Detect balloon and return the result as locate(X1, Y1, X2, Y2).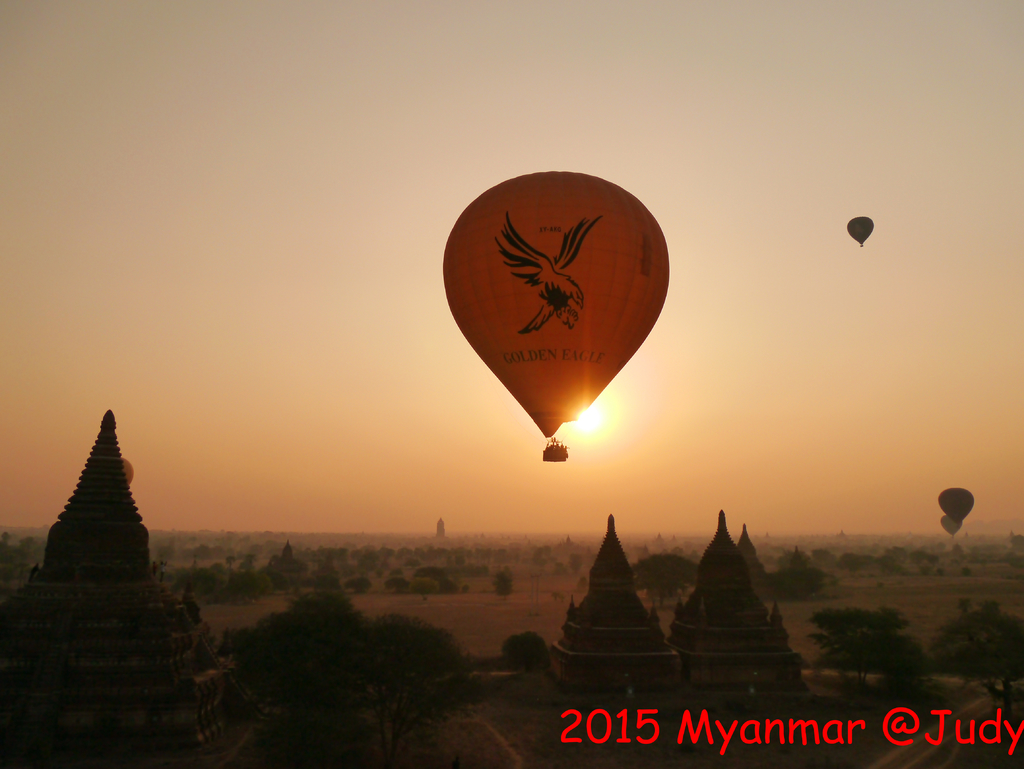
locate(847, 214, 874, 247).
